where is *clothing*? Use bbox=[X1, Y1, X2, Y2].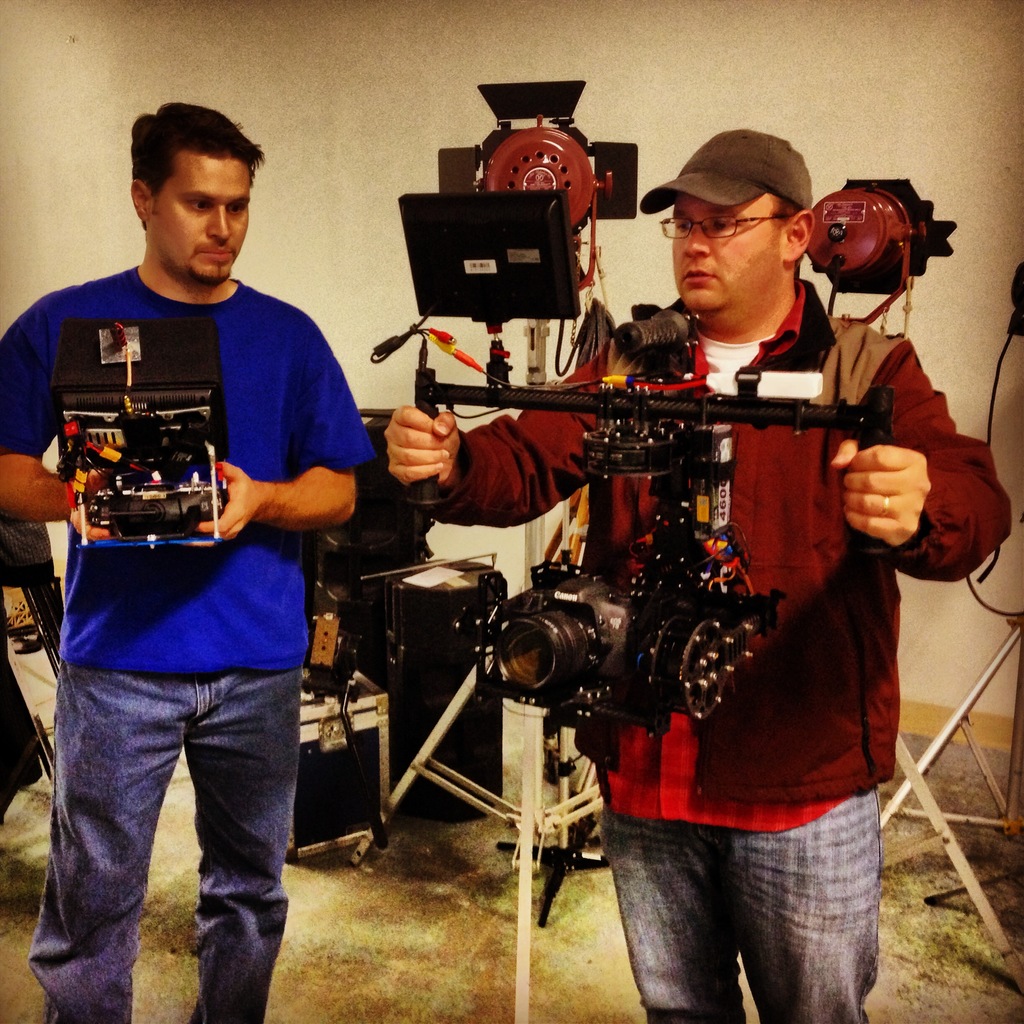
bbox=[48, 200, 376, 910].
